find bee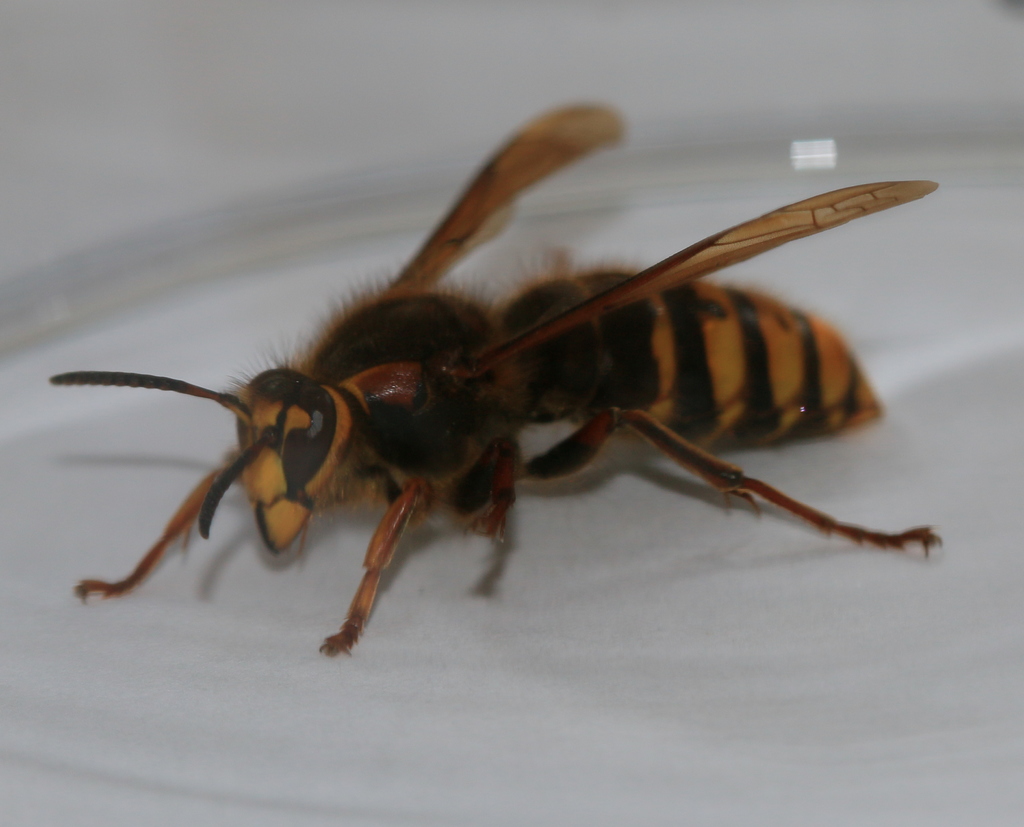
box=[13, 103, 952, 688]
